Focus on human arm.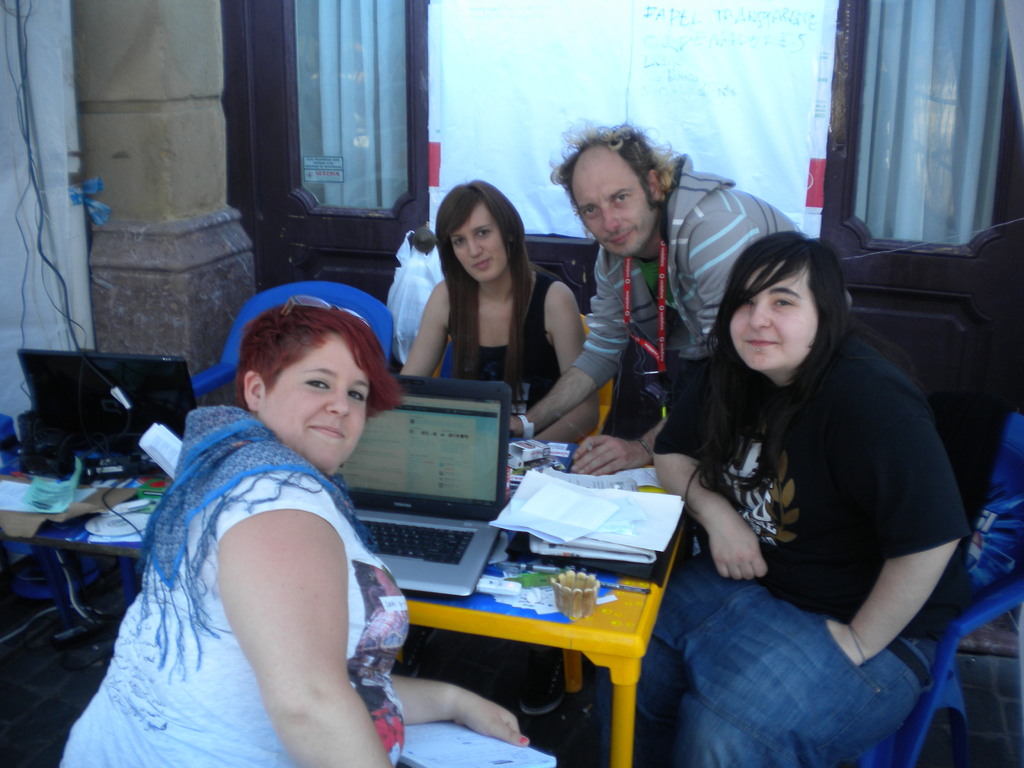
Focused at region(650, 346, 774, 584).
